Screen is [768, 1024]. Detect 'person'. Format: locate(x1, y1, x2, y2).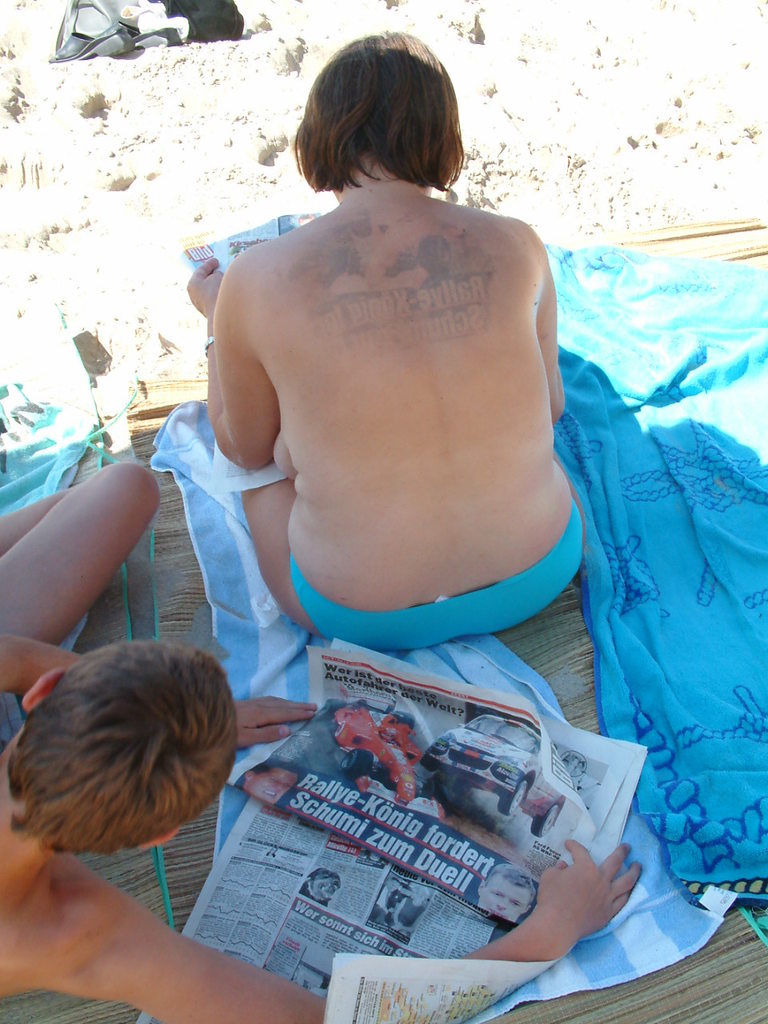
locate(0, 462, 647, 1023).
